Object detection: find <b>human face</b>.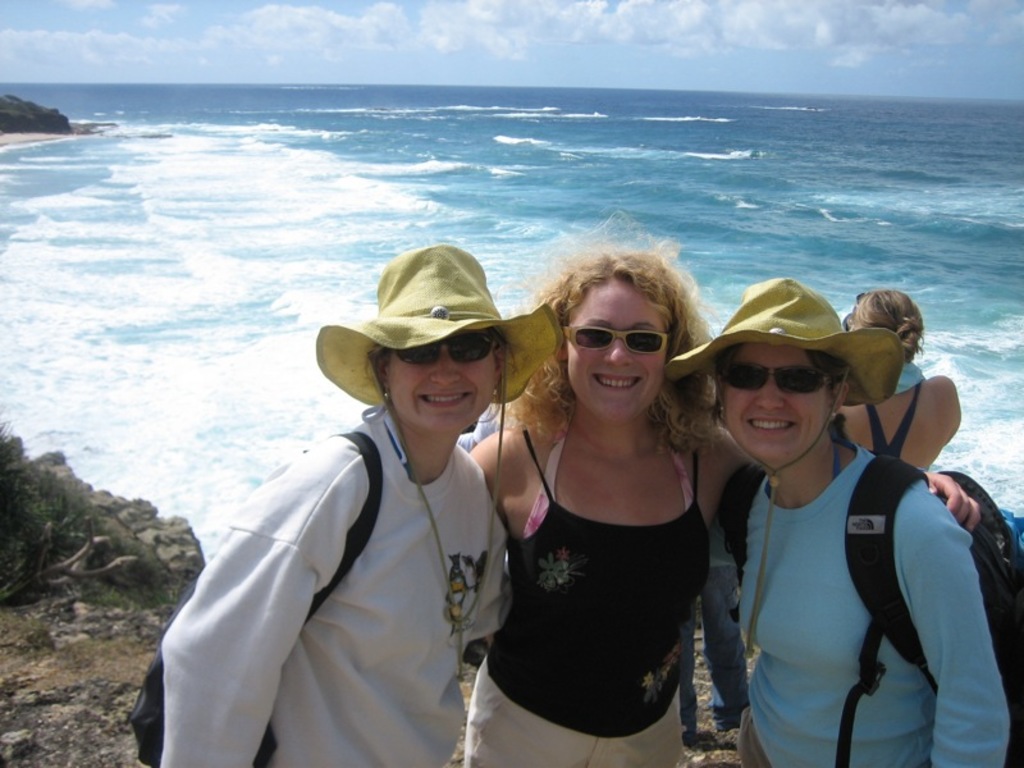
(726,342,828,462).
